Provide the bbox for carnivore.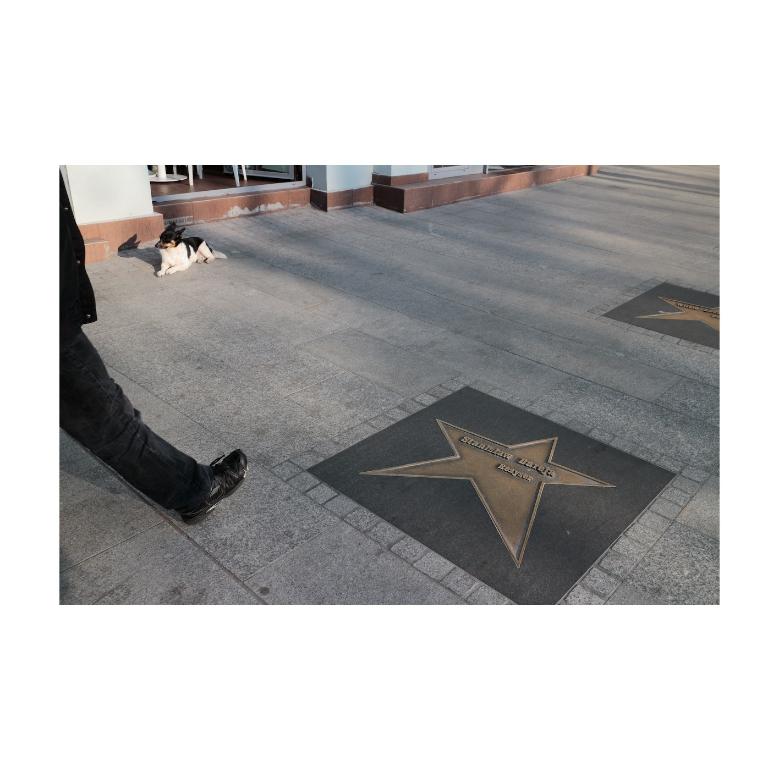
bbox(152, 216, 231, 275).
